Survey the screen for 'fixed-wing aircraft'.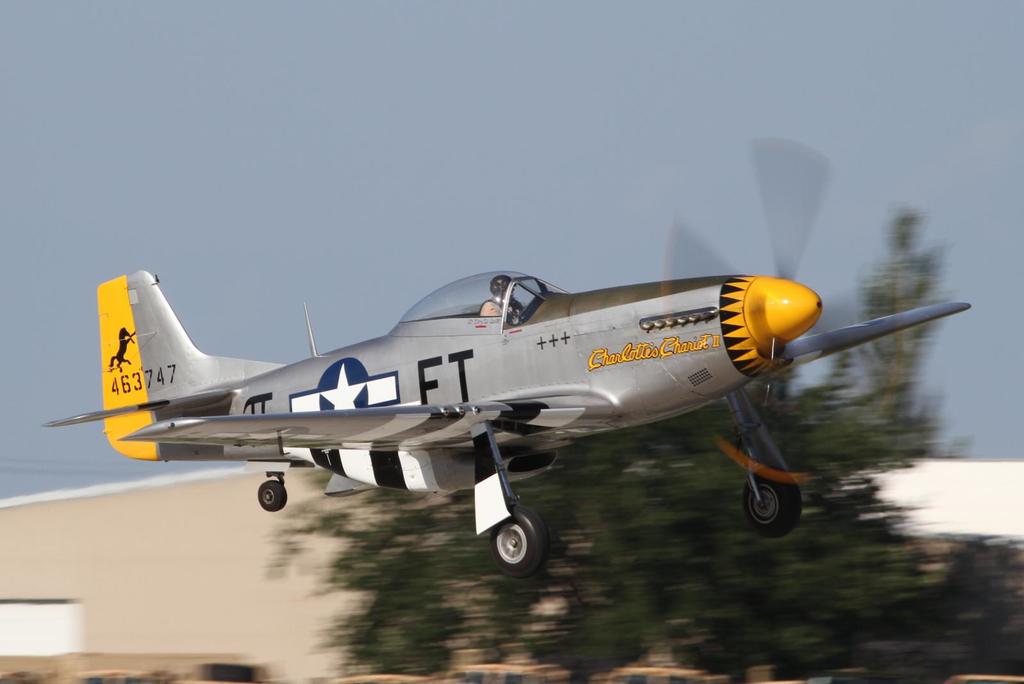
Survey found: (left=44, top=134, right=973, bottom=573).
